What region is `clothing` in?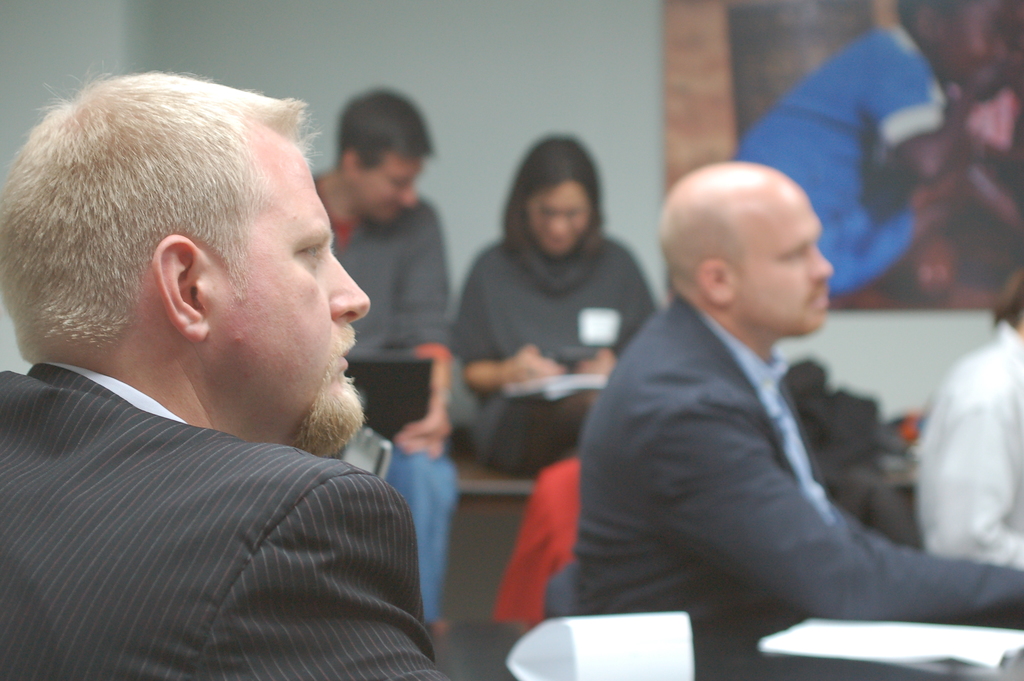
bbox=[452, 229, 661, 475].
